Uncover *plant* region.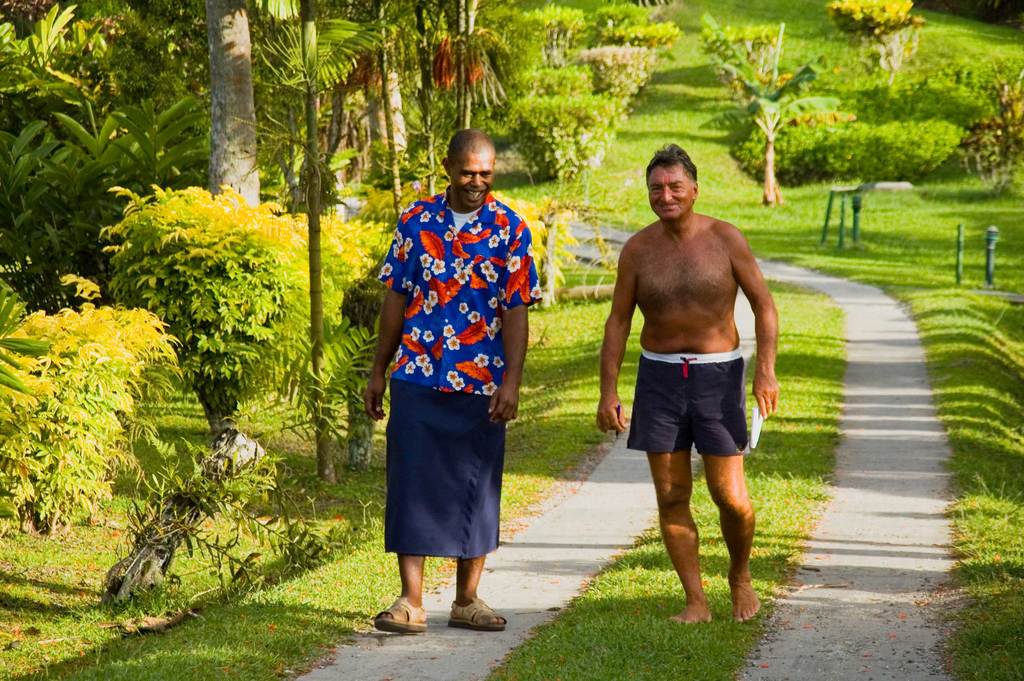
Uncovered: left=0, top=269, right=191, bottom=537.
